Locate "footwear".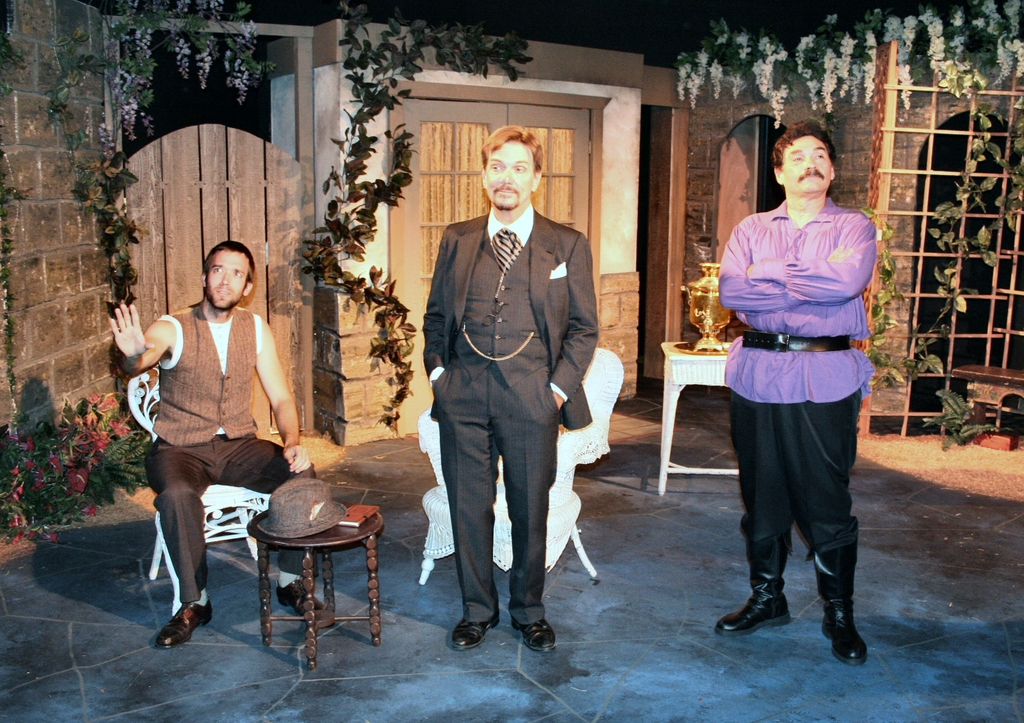
Bounding box: BBox(153, 601, 209, 646).
